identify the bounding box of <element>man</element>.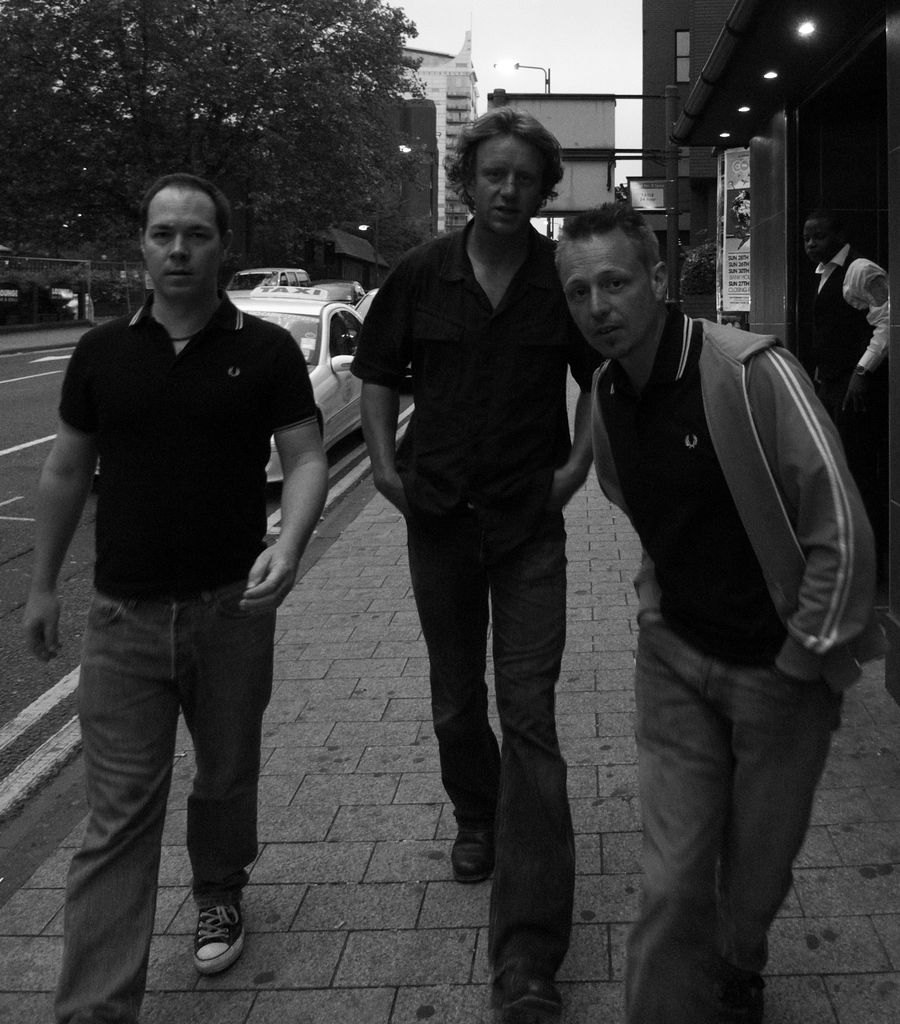
(346,120,605,1023).
